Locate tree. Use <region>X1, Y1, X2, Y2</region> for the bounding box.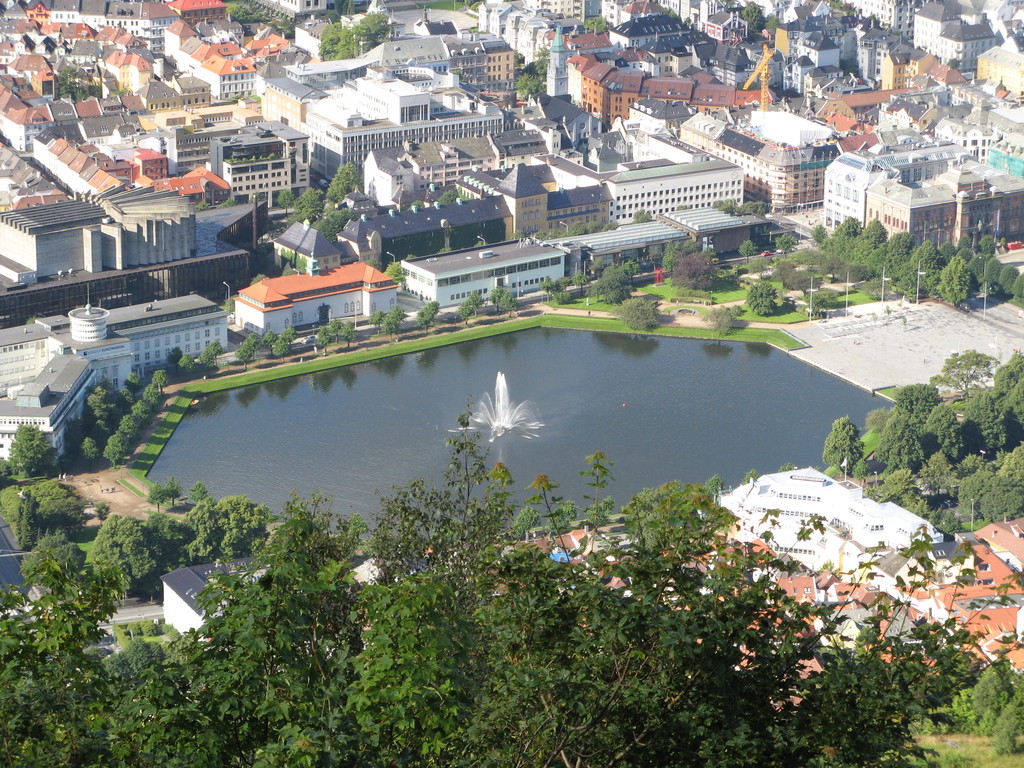
<region>543, 277, 556, 308</region>.
